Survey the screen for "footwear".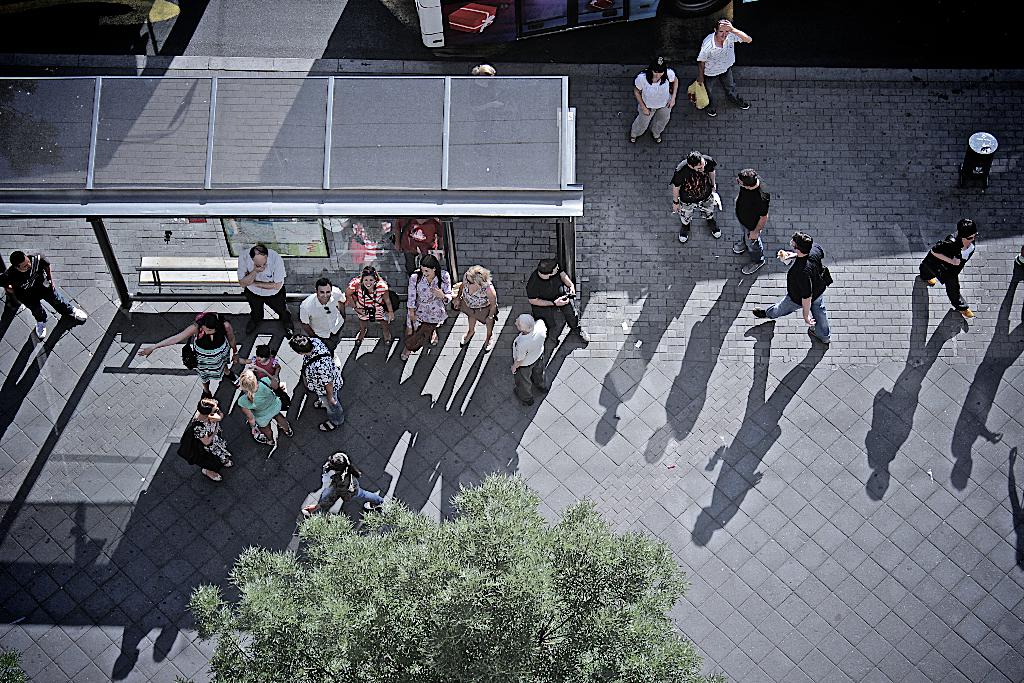
Survey found: l=528, t=375, r=552, b=398.
